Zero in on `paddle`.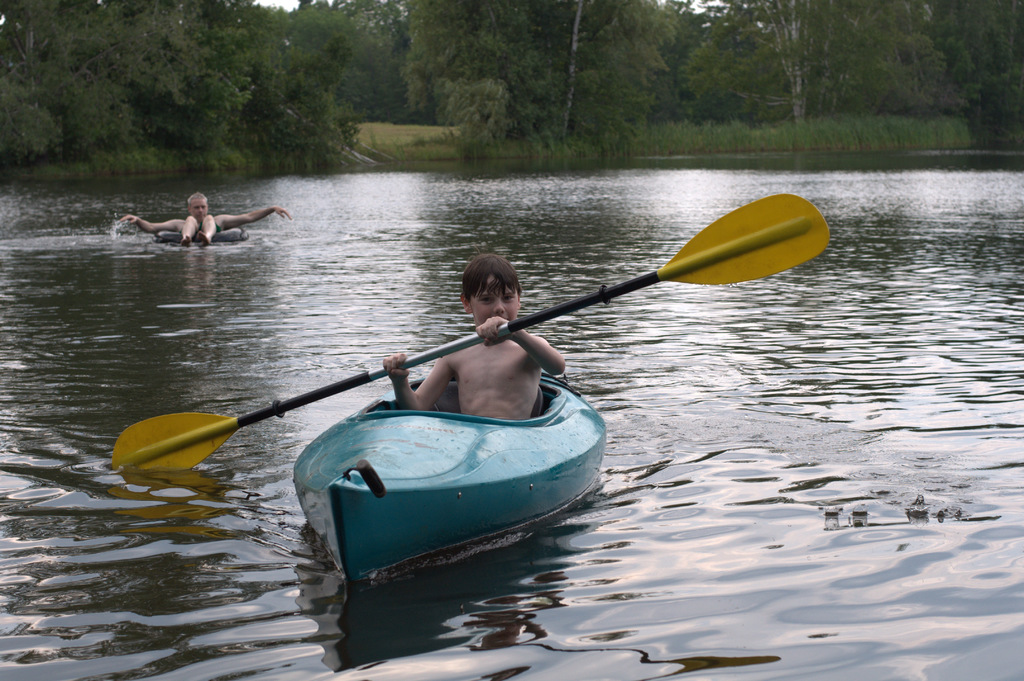
Zeroed in: bbox=(108, 193, 831, 469).
